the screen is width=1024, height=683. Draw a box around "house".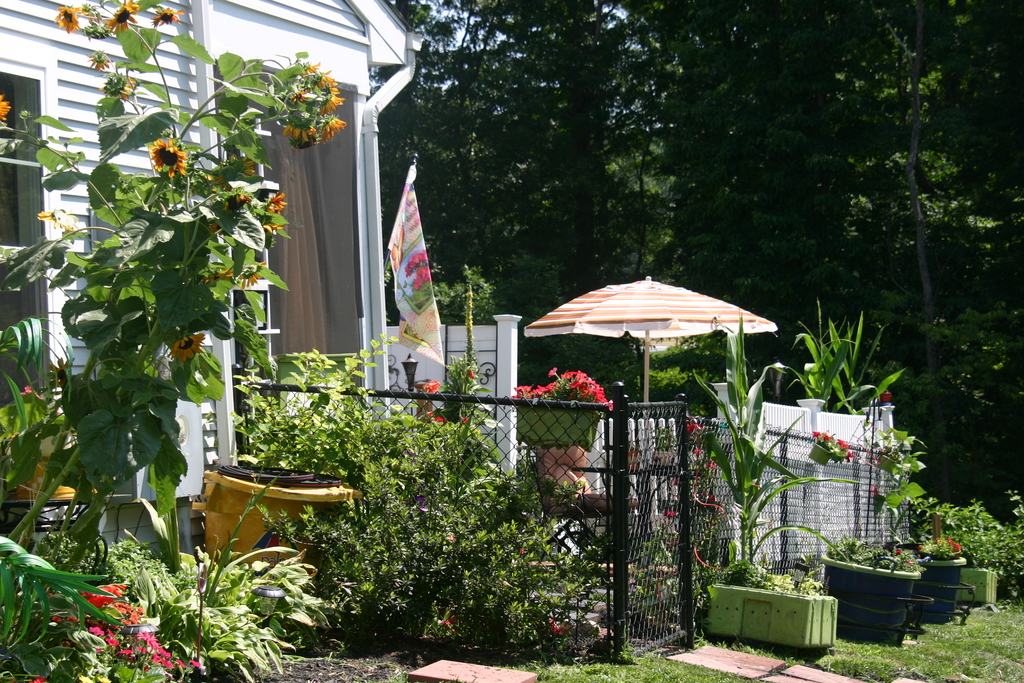
<region>0, 0, 419, 578</region>.
